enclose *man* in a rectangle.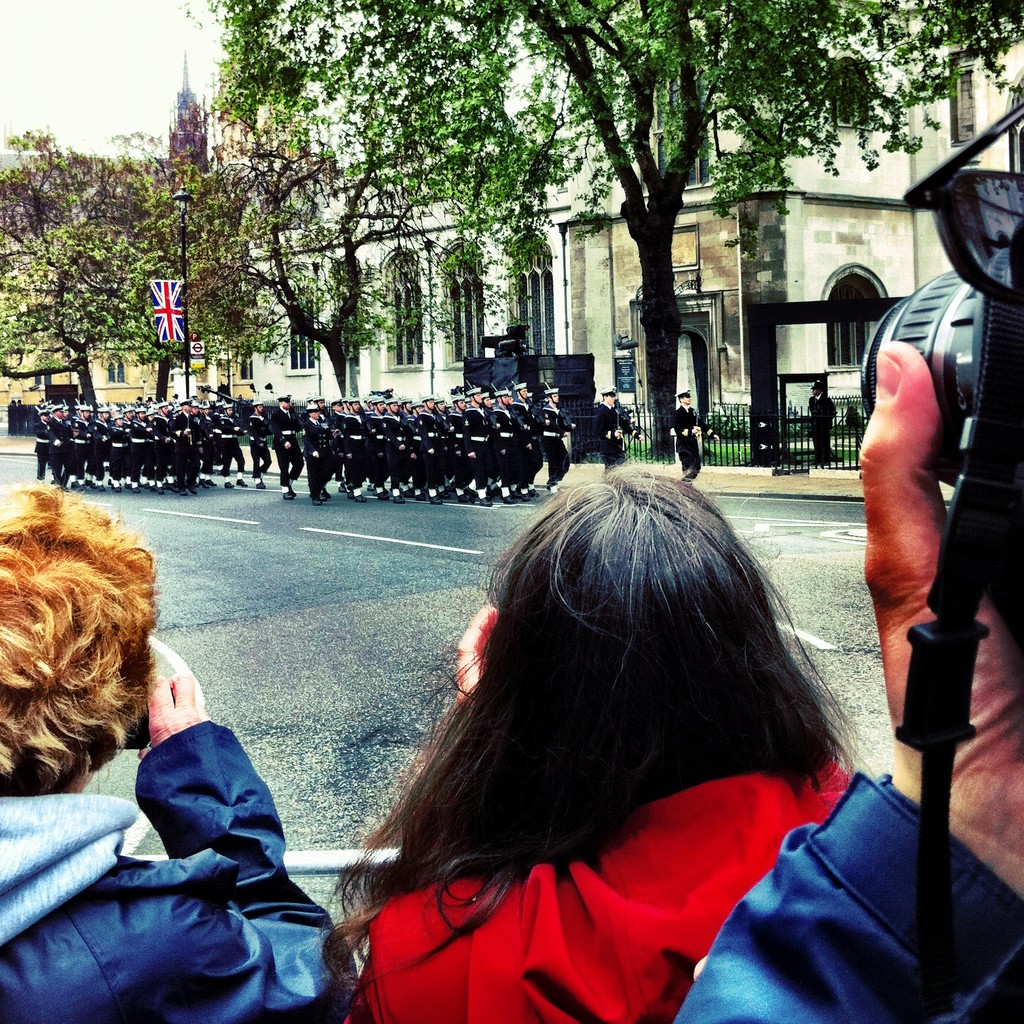
271,391,304,500.
